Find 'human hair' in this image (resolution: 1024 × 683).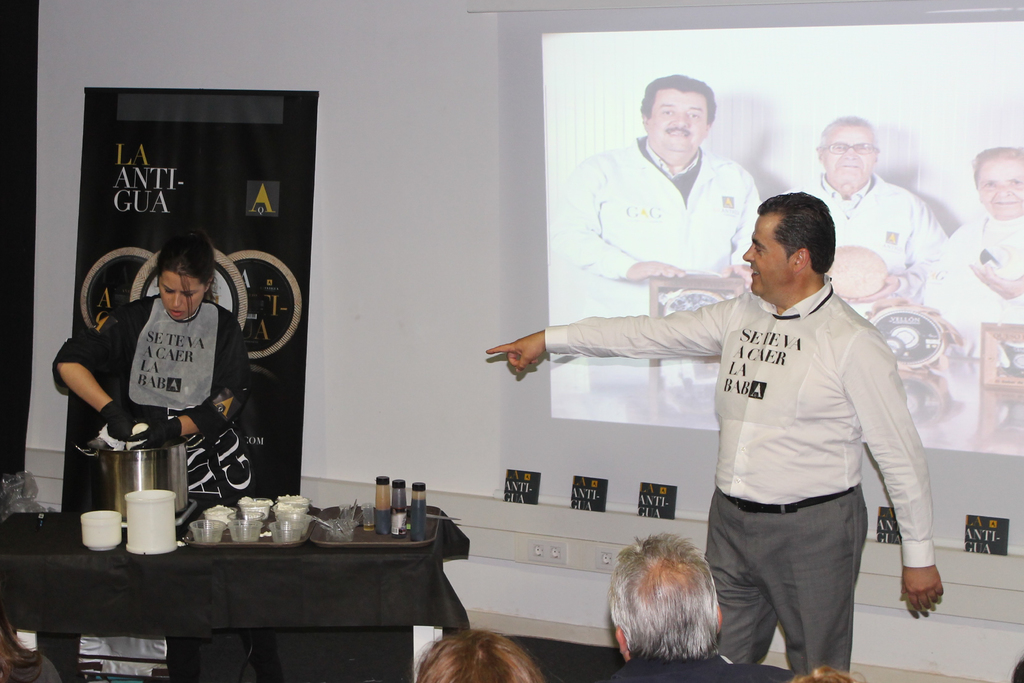
crop(641, 73, 718, 132).
